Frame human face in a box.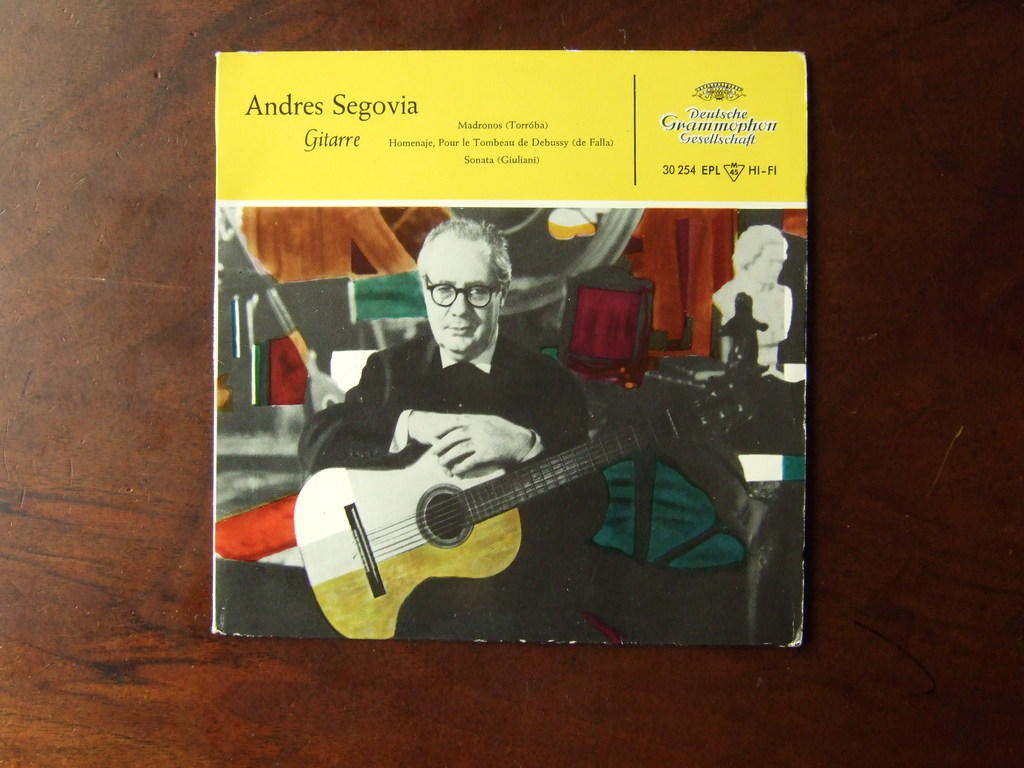
locate(753, 238, 783, 278).
